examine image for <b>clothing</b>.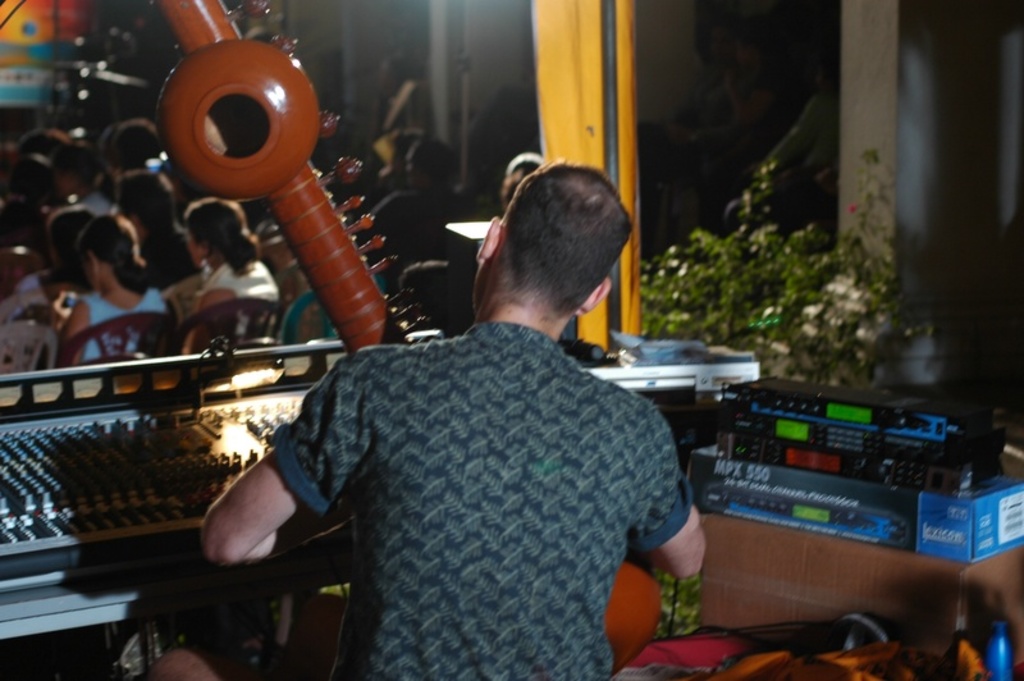
Examination result: 63,292,182,383.
